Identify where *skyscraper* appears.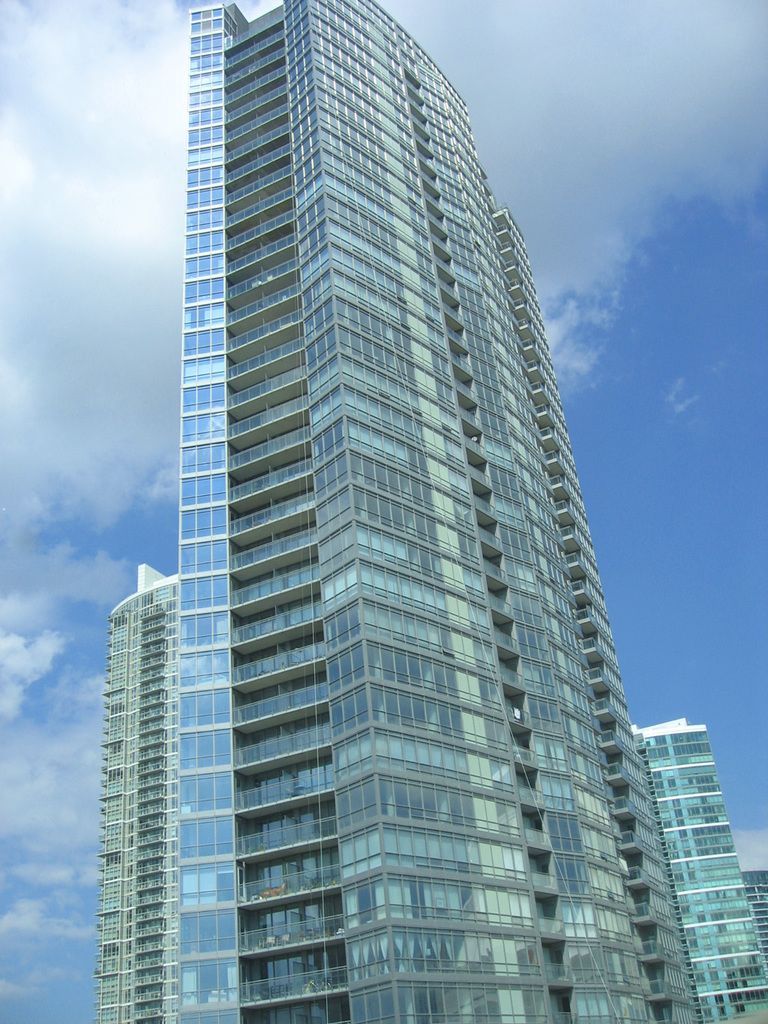
Appears at box=[163, 0, 704, 1023].
